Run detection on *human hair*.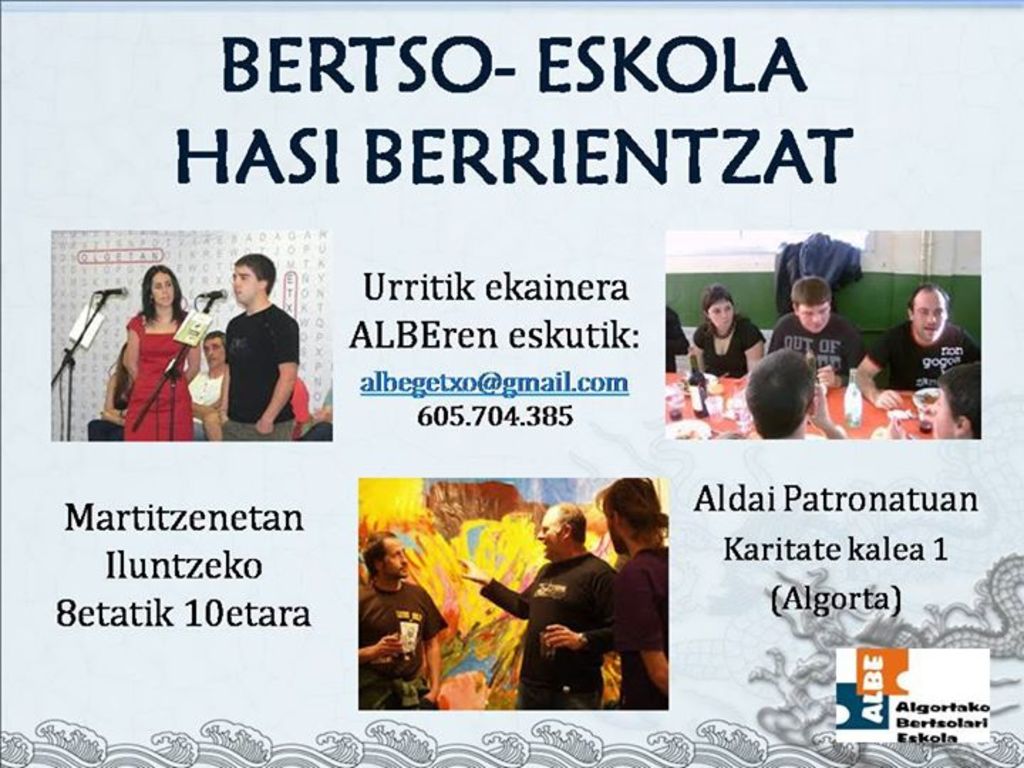
Result: bbox(233, 253, 269, 293).
